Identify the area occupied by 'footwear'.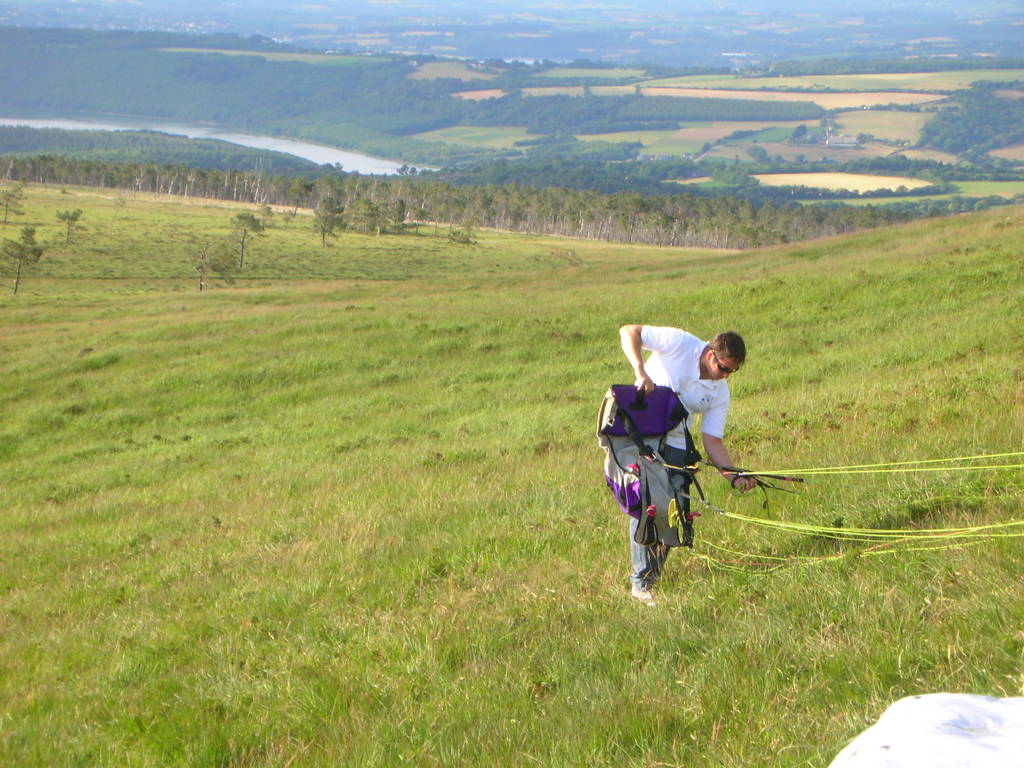
Area: {"left": 628, "top": 587, "right": 657, "bottom": 603}.
